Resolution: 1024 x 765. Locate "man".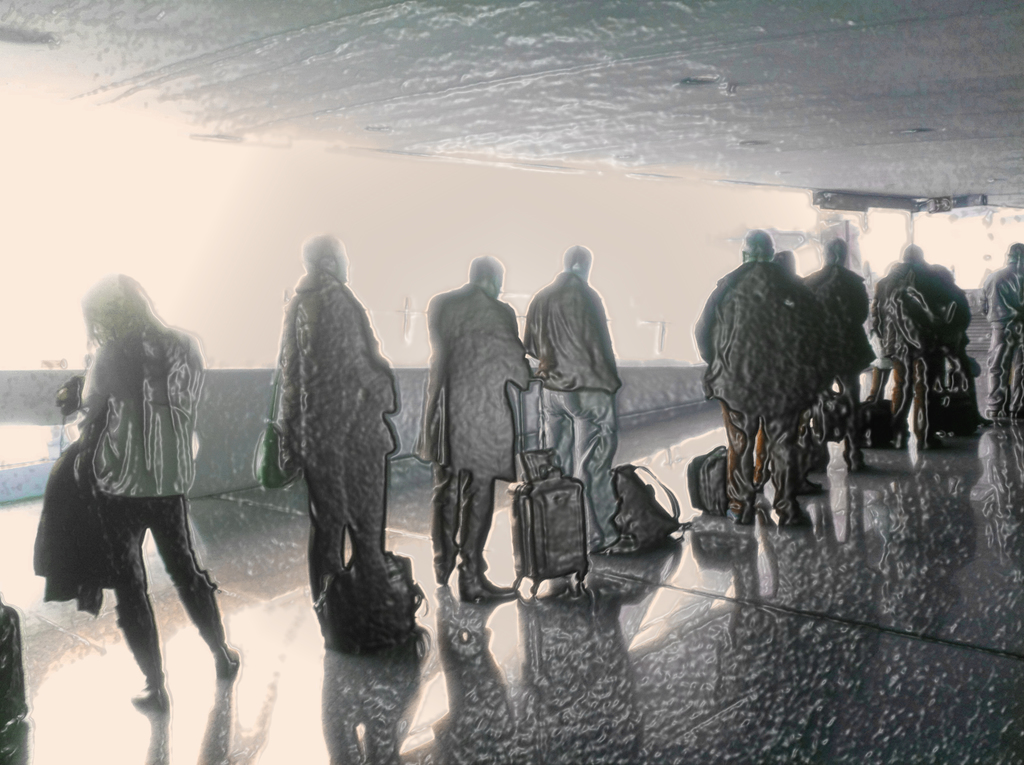
x1=695 y1=230 x2=818 y2=524.
